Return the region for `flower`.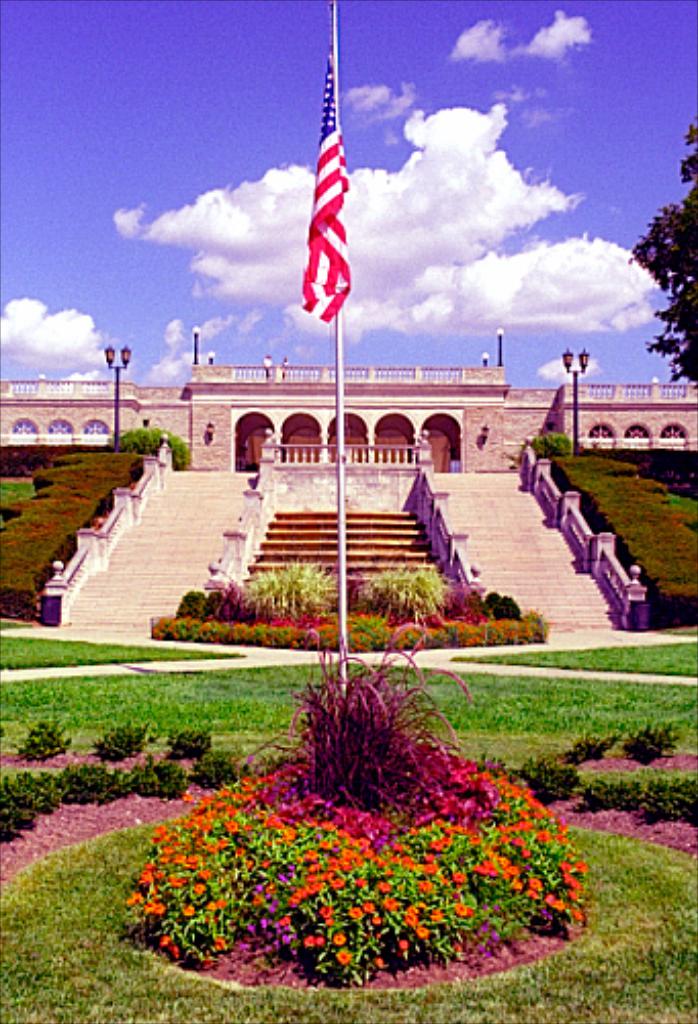
box(332, 940, 350, 973).
